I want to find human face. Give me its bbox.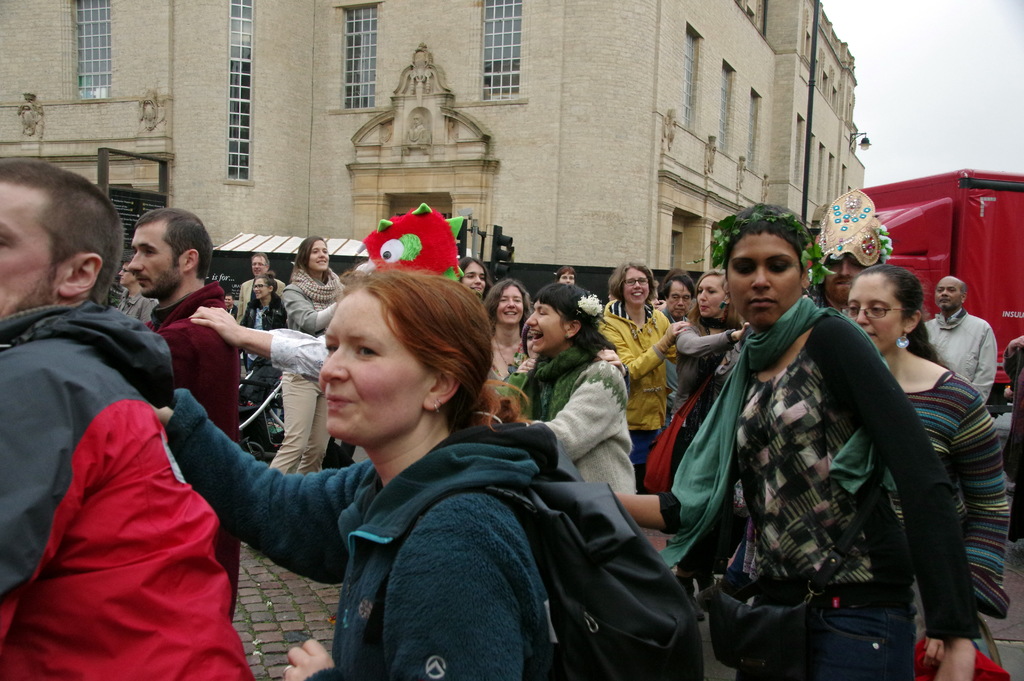
detection(312, 242, 331, 274).
